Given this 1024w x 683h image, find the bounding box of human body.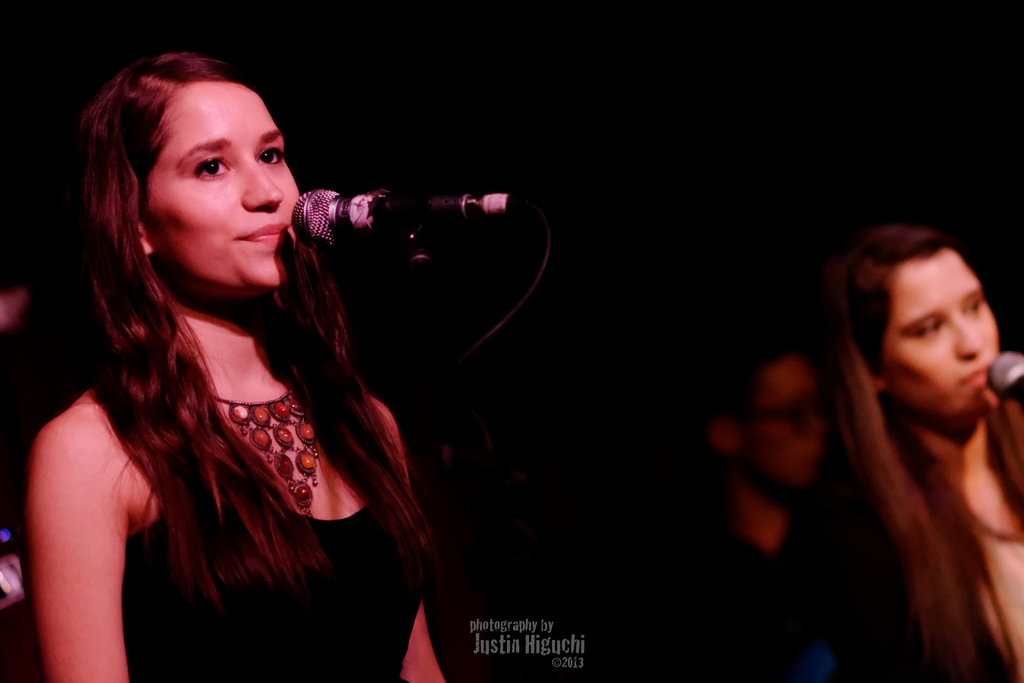
x1=687, y1=343, x2=887, y2=681.
